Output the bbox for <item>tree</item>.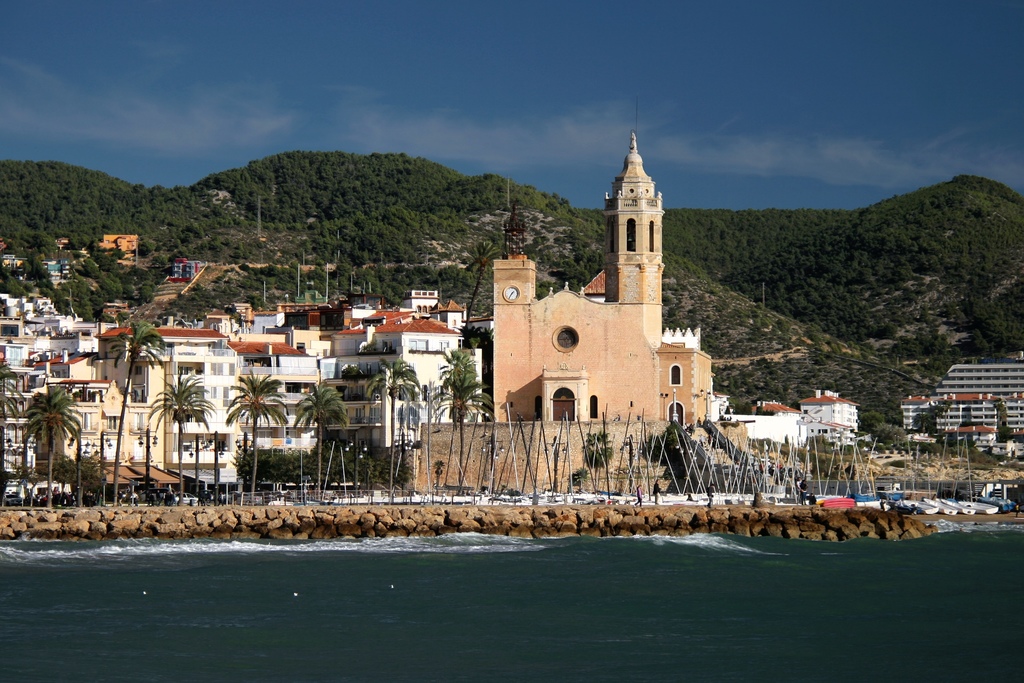
locate(20, 384, 80, 509).
